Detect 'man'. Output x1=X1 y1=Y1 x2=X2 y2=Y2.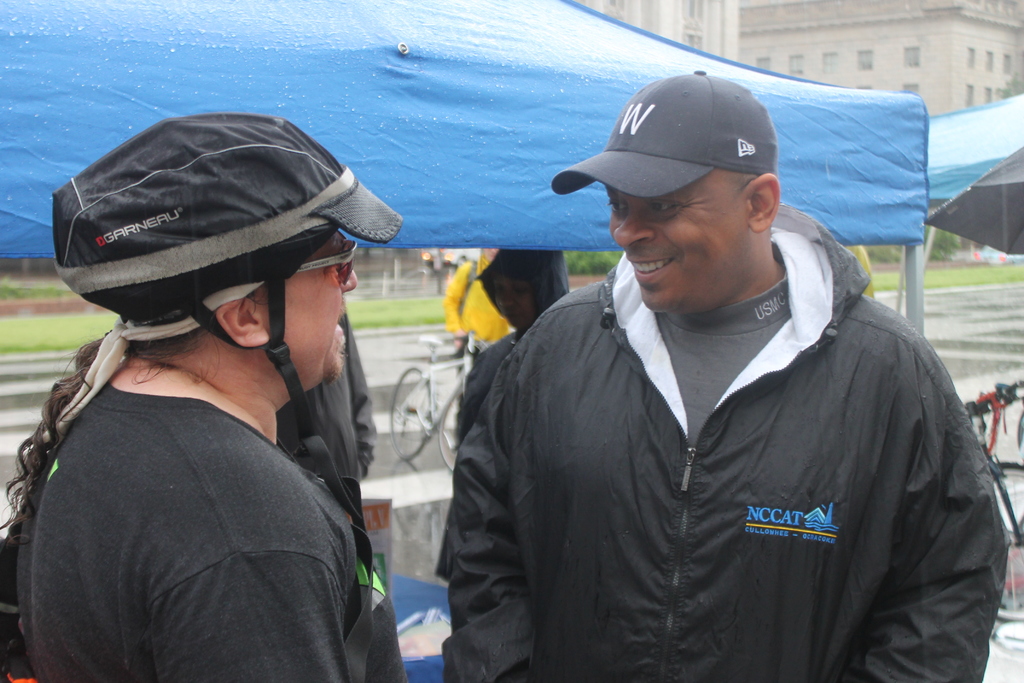
x1=442 y1=56 x2=1002 y2=680.
